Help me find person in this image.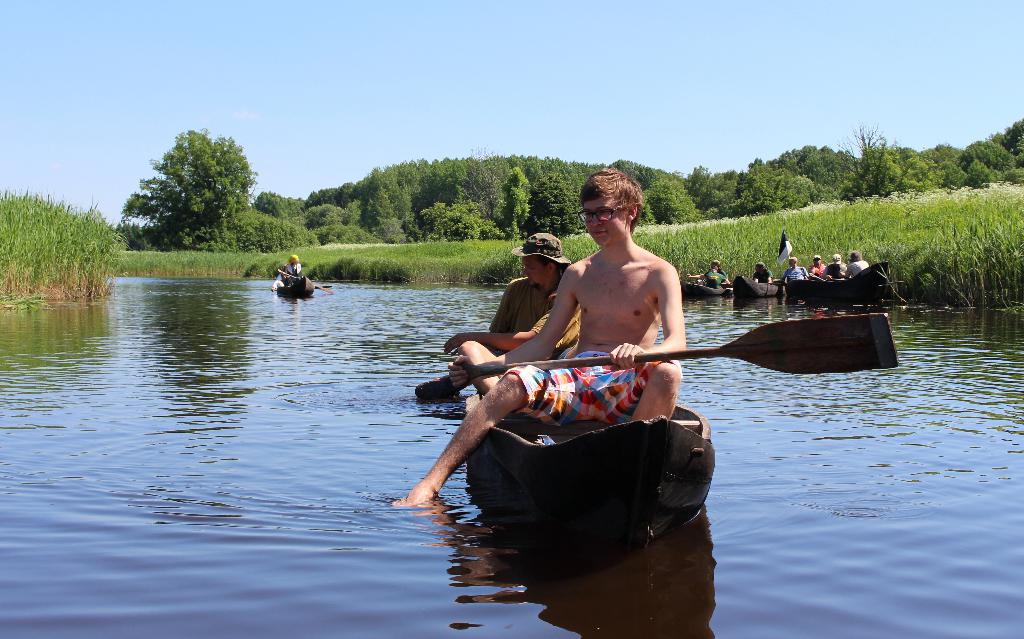
Found it: l=824, t=253, r=849, b=281.
